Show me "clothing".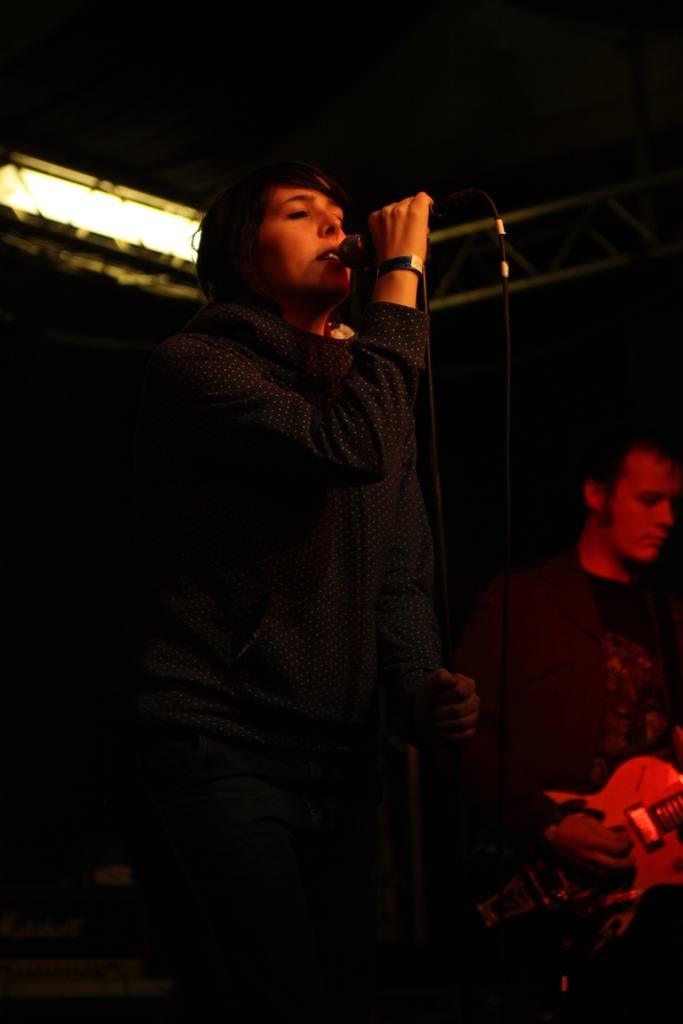
"clothing" is here: region(479, 542, 680, 808).
